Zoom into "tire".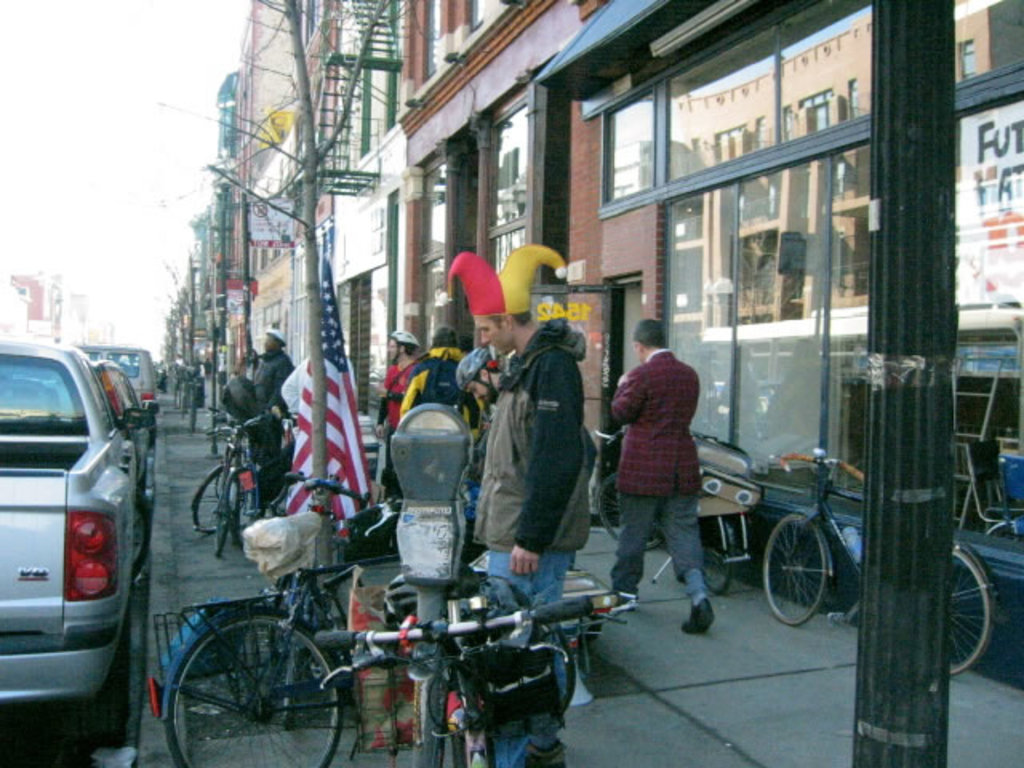
Zoom target: [left=190, top=467, right=234, bottom=528].
